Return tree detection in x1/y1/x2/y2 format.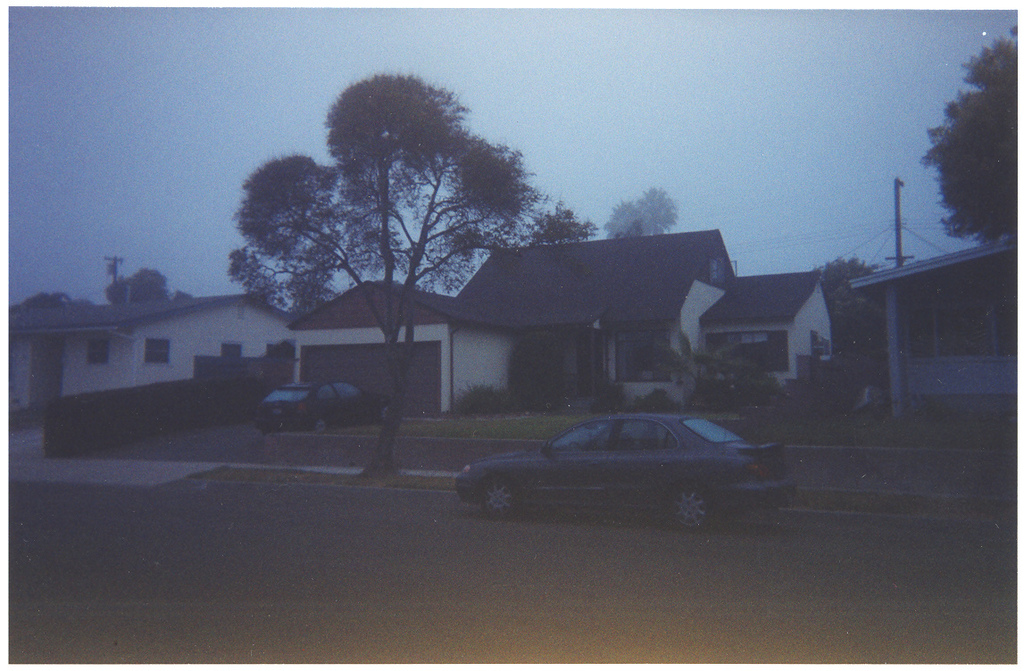
814/257/878/365.
